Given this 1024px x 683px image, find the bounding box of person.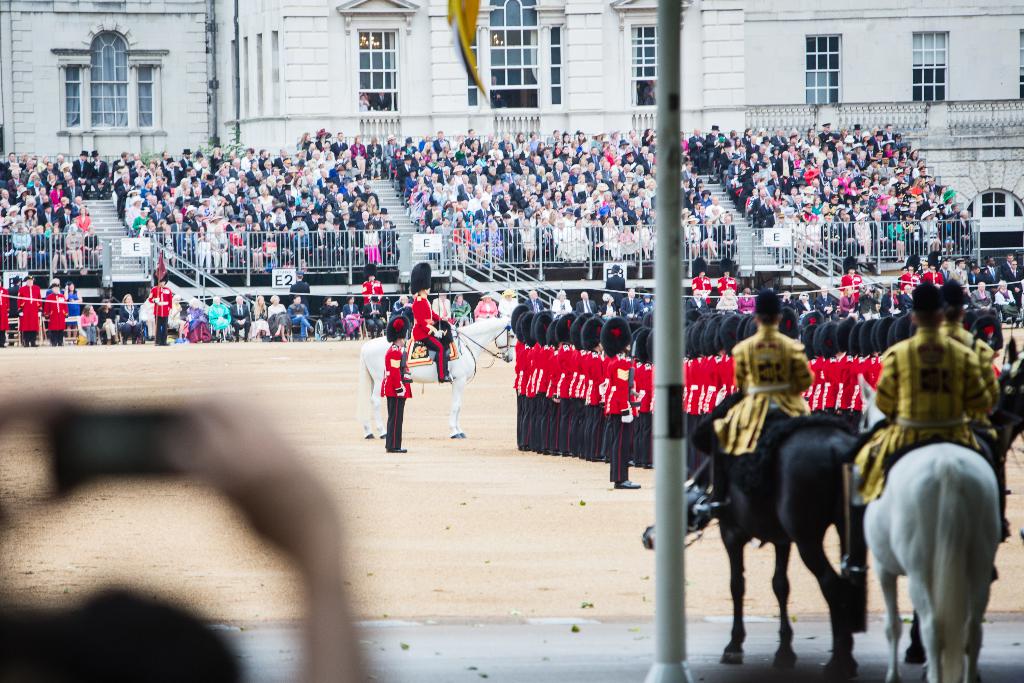
(x1=368, y1=283, x2=438, y2=449).
